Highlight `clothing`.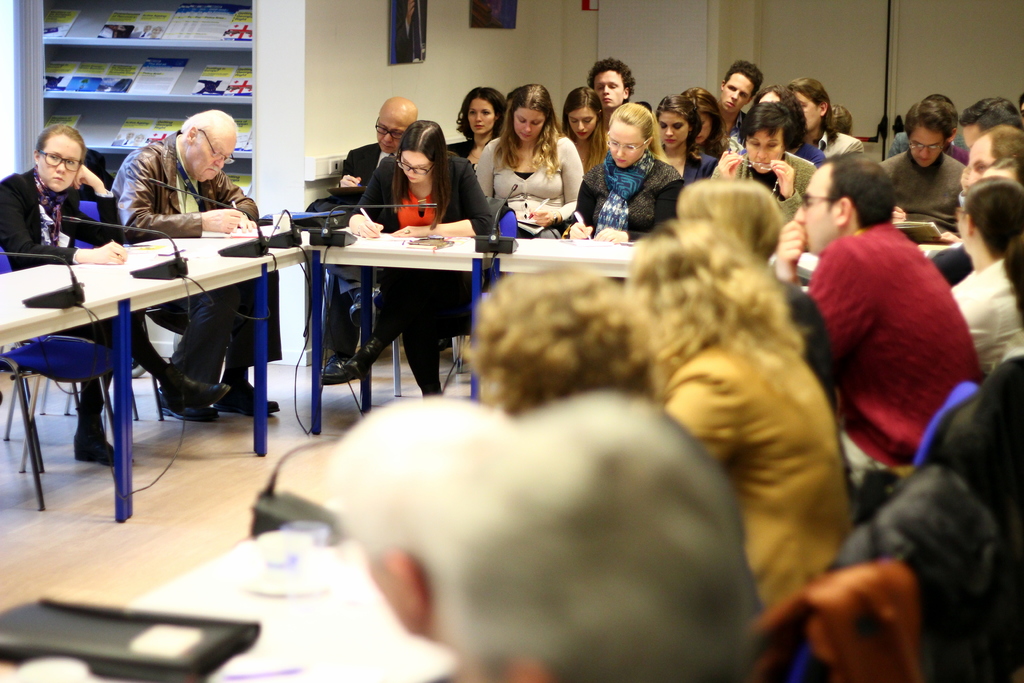
Highlighted region: locate(711, 152, 815, 224).
